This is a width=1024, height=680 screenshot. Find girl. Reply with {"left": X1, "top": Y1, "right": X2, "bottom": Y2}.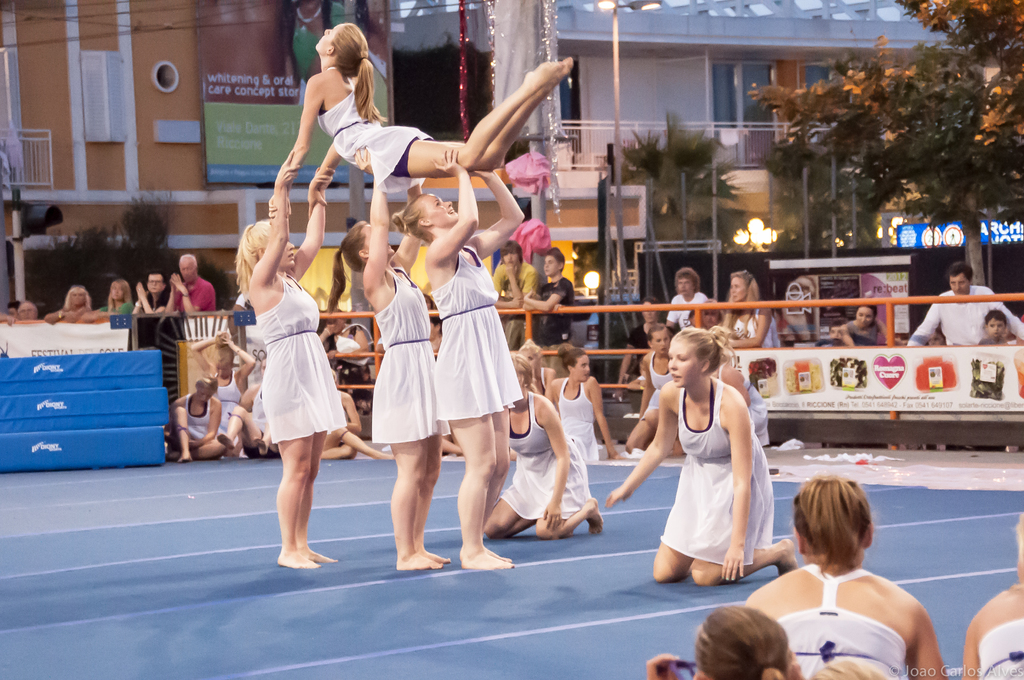
{"left": 741, "top": 483, "right": 945, "bottom": 679}.
